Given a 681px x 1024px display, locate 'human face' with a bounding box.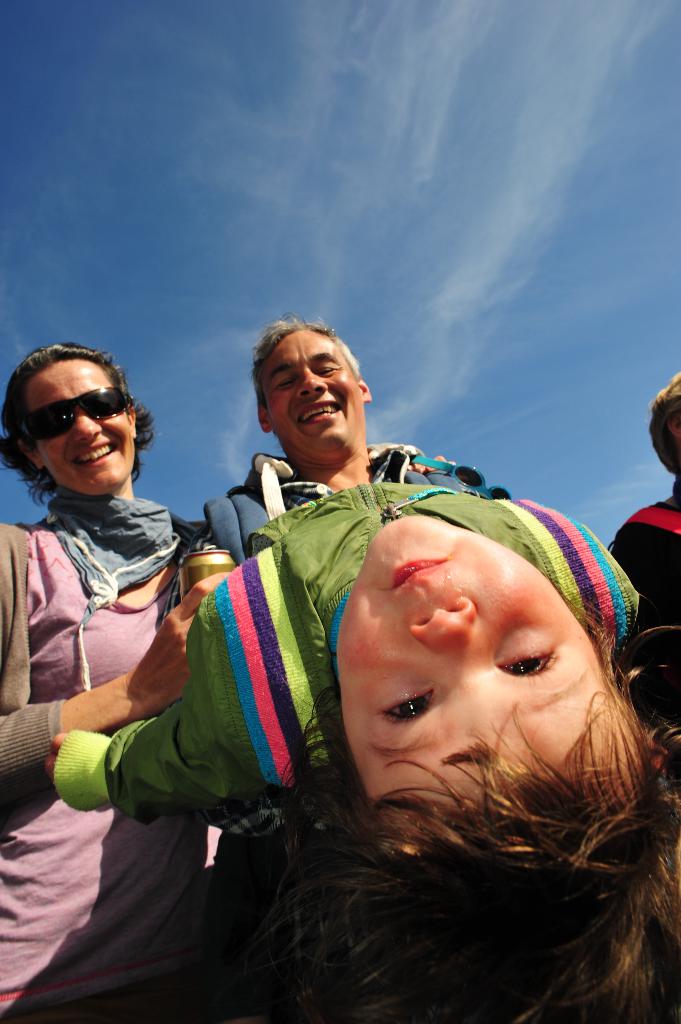
Located: (x1=263, y1=328, x2=364, y2=458).
